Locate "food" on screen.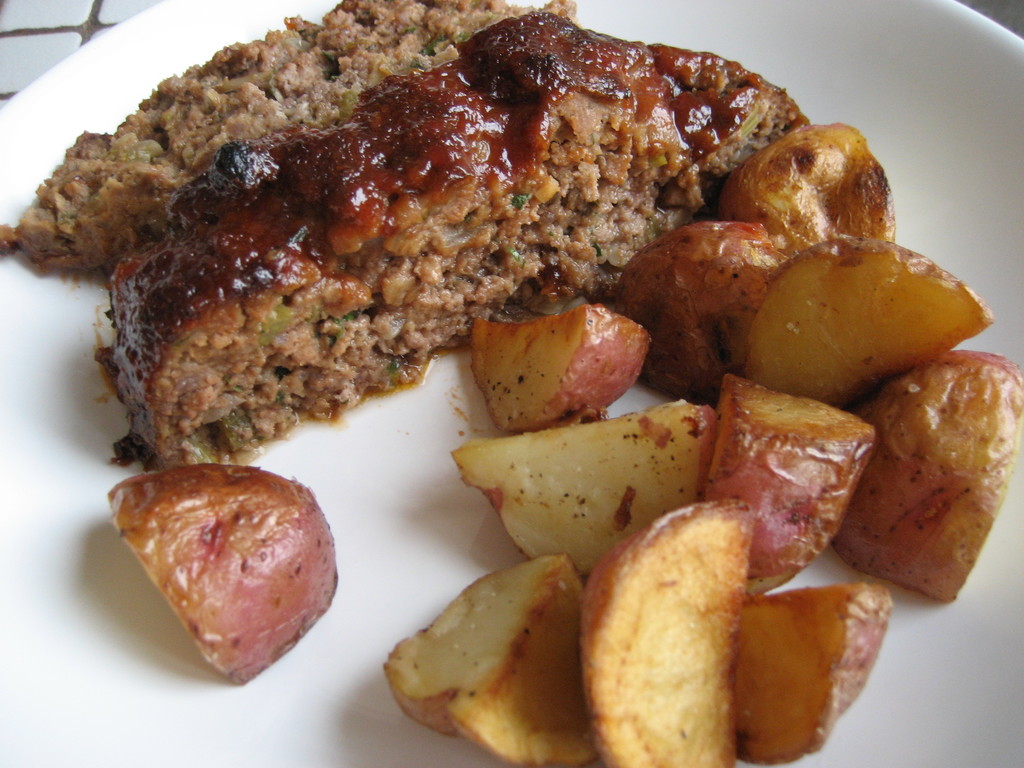
On screen at (96, 454, 390, 691).
